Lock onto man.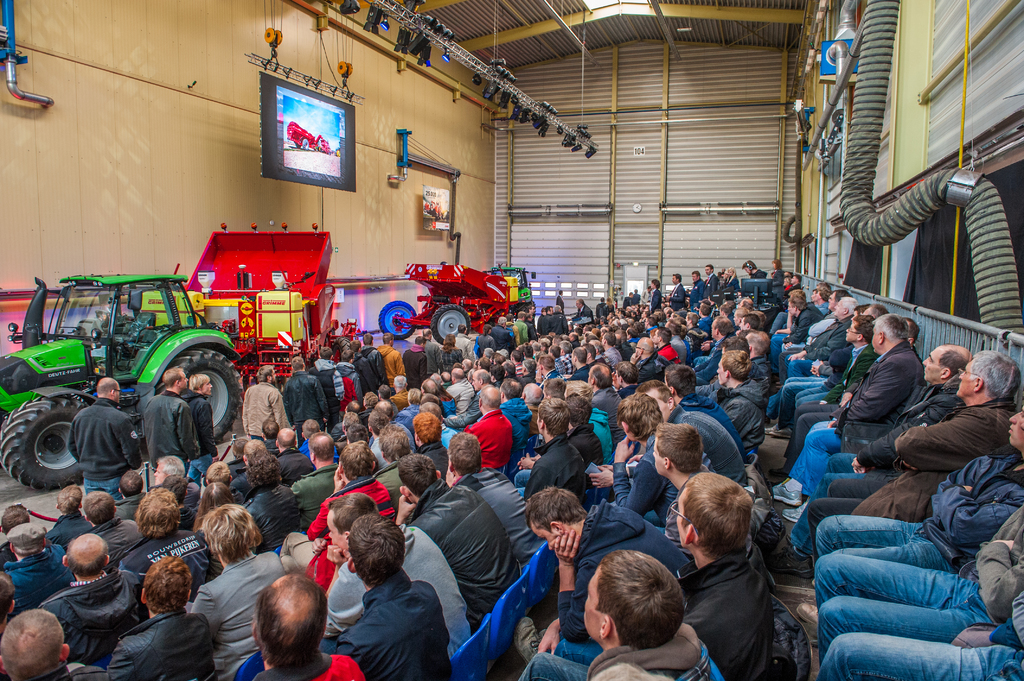
Locked: [left=49, top=531, right=145, bottom=670].
